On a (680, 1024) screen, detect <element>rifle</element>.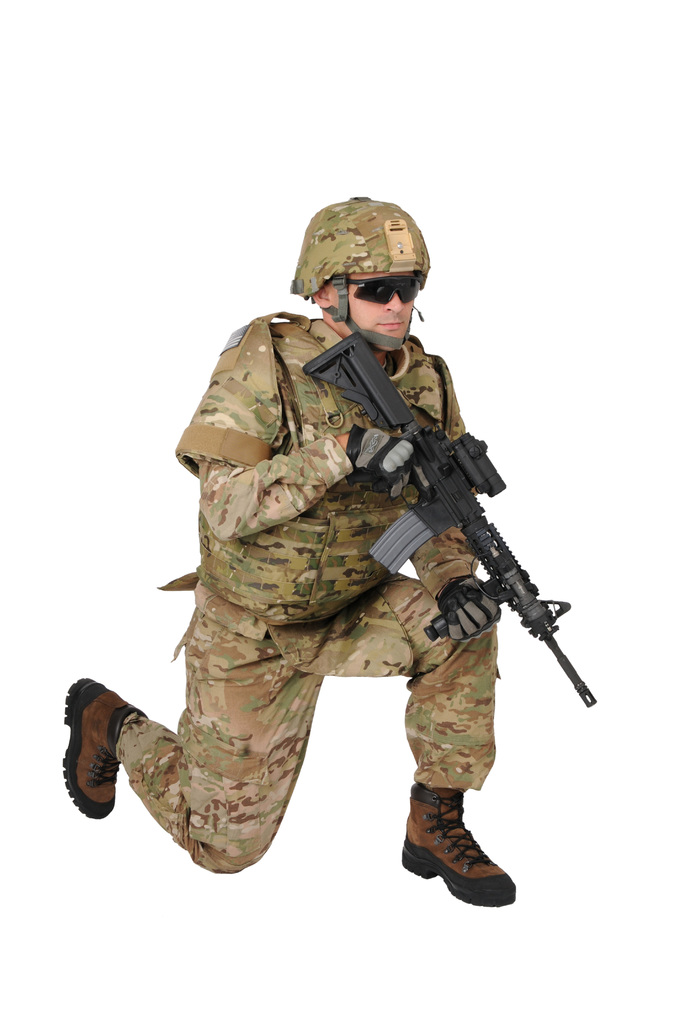
region(296, 371, 606, 758).
